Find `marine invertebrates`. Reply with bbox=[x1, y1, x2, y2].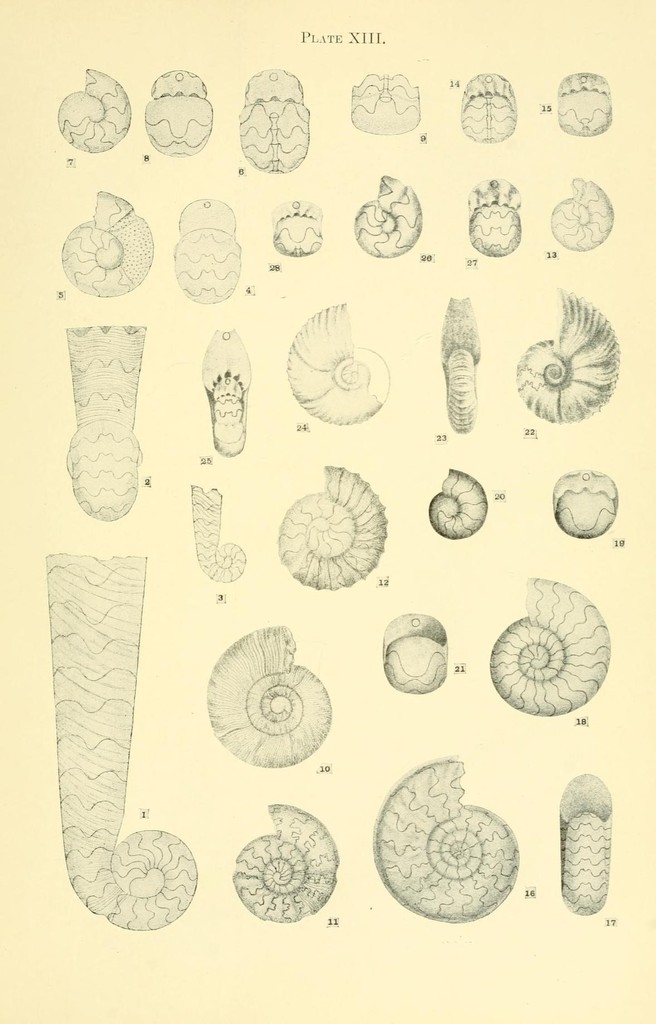
bbox=[38, 547, 212, 953].
